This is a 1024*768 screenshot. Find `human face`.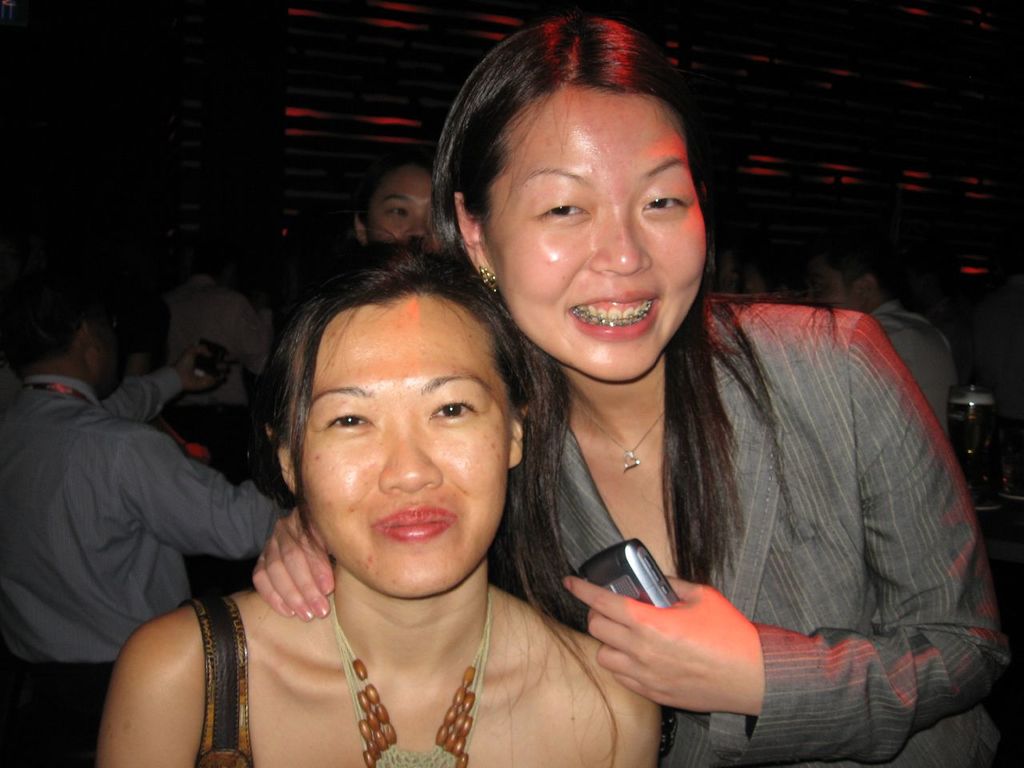
Bounding box: pyautogui.locateOnScreen(806, 255, 862, 311).
